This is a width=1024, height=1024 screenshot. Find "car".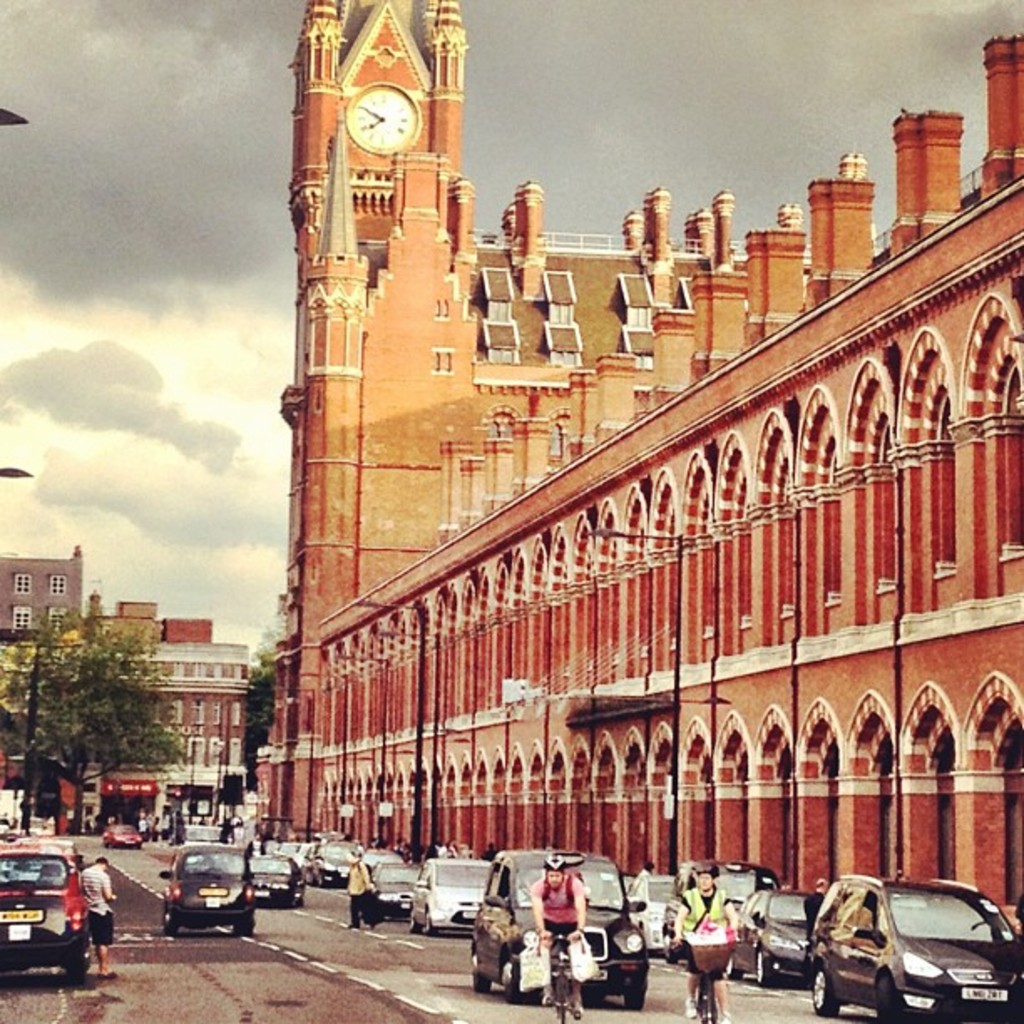
Bounding box: BBox(467, 848, 641, 1001).
